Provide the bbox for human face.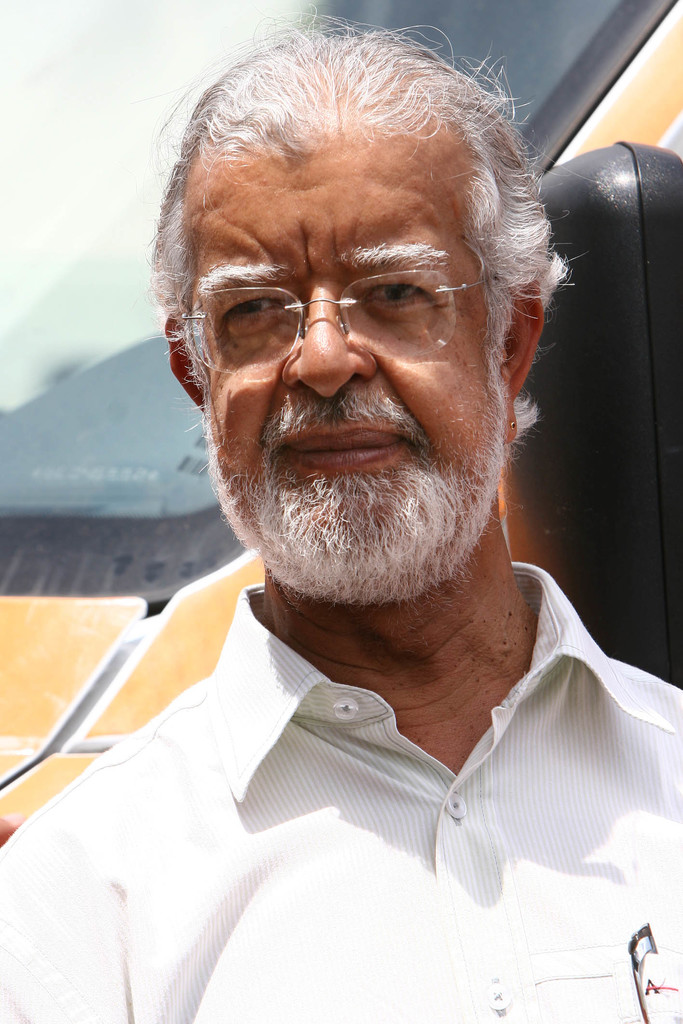
rect(197, 175, 502, 576).
